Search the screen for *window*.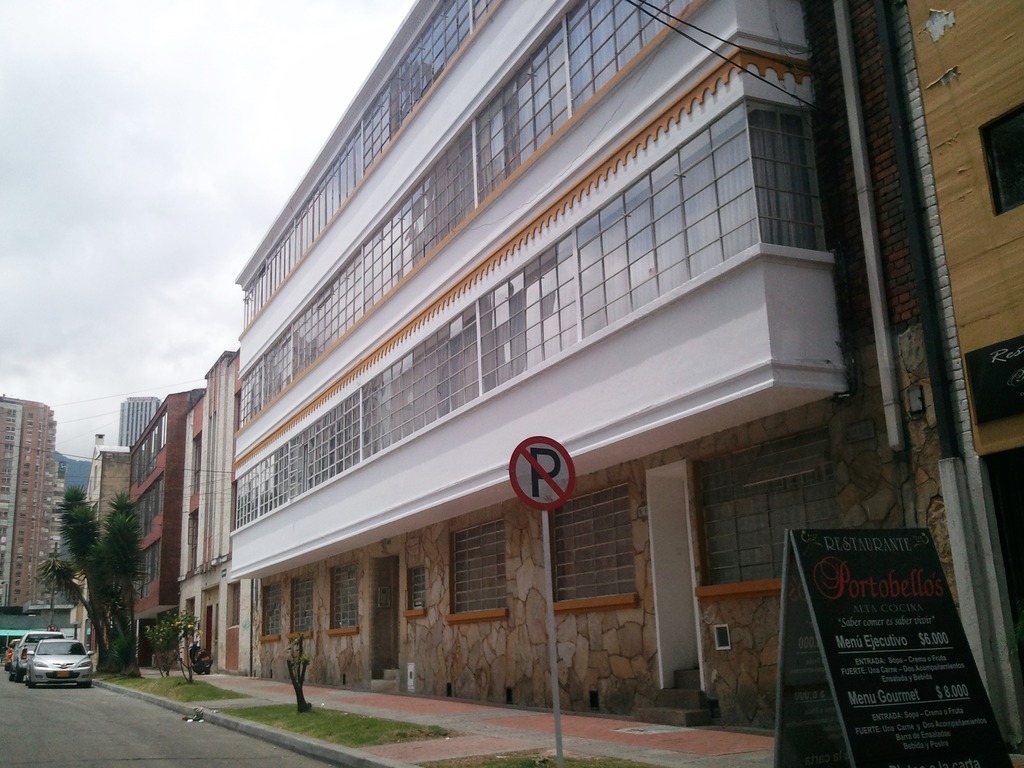
Found at {"left": 440, "top": 521, "right": 504, "bottom": 625}.
